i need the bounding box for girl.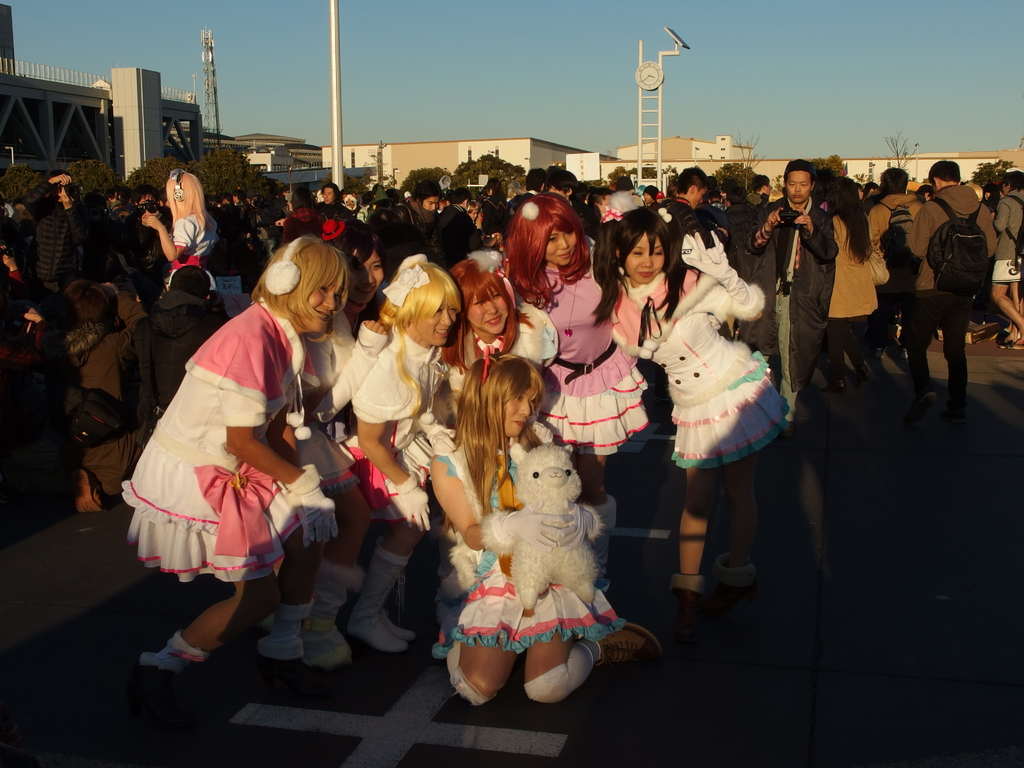
Here it is: (143, 167, 220, 286).
